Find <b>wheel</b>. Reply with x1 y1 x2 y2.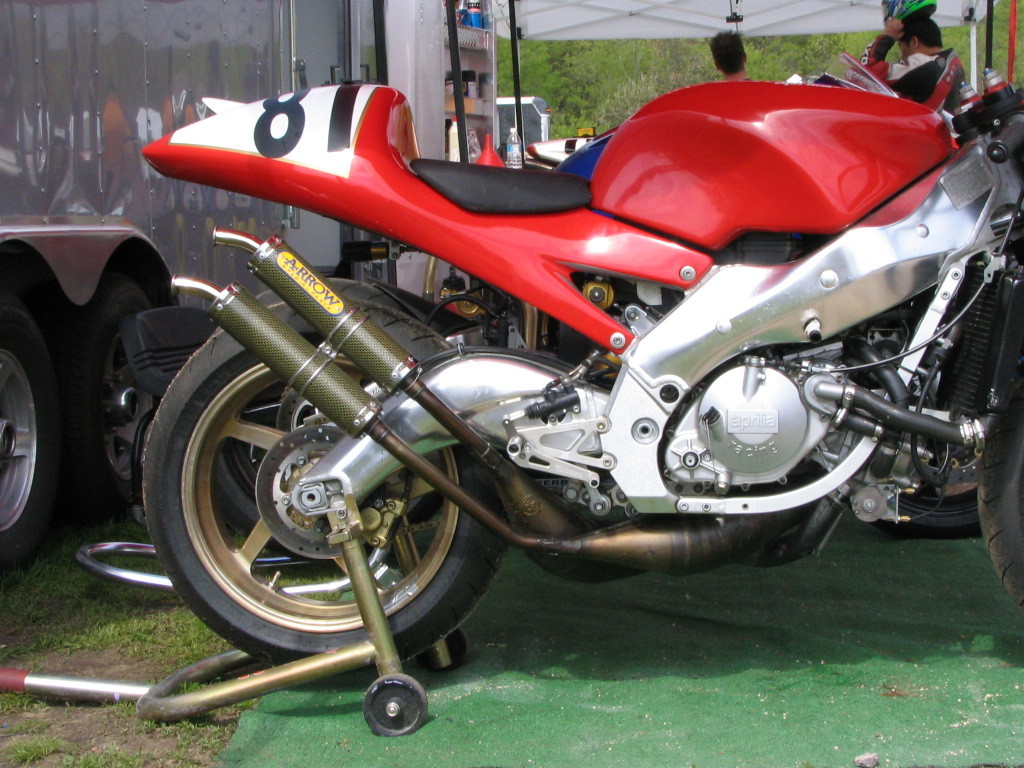
983 330 1023 622.
